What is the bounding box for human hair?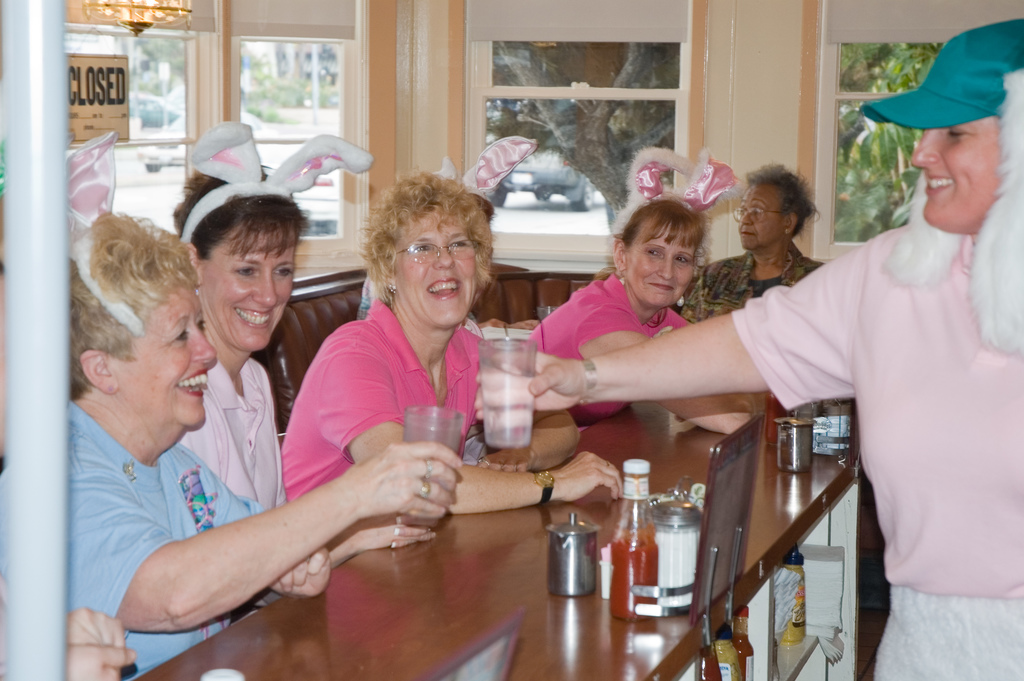
bbox=[744, 158, 822, 236].
